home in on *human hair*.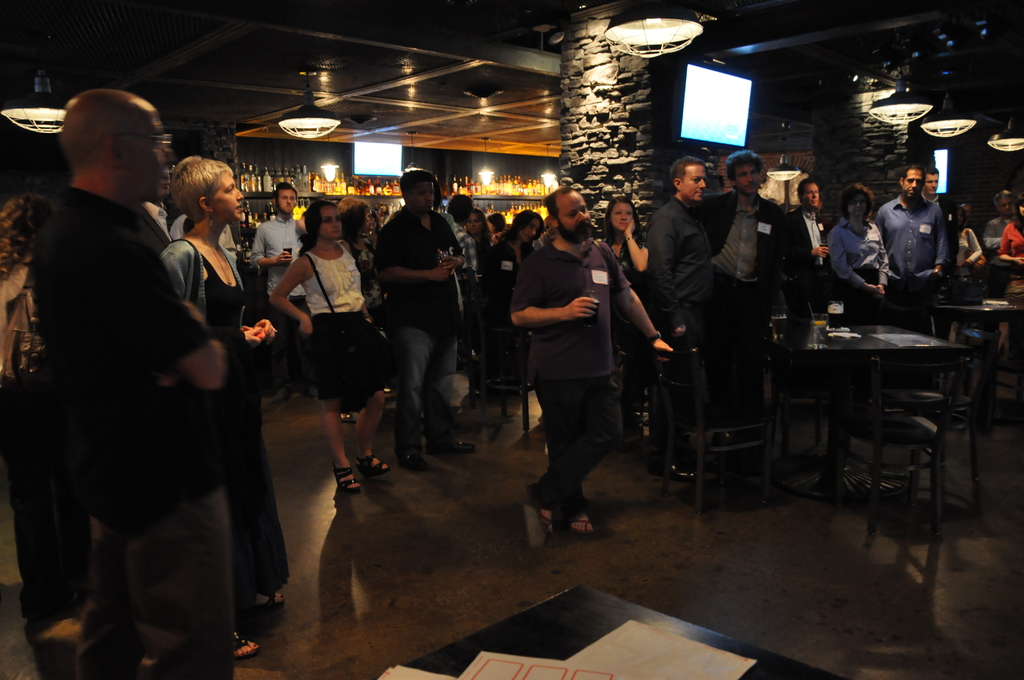
Homed in at [399, 166, 438, 203].
